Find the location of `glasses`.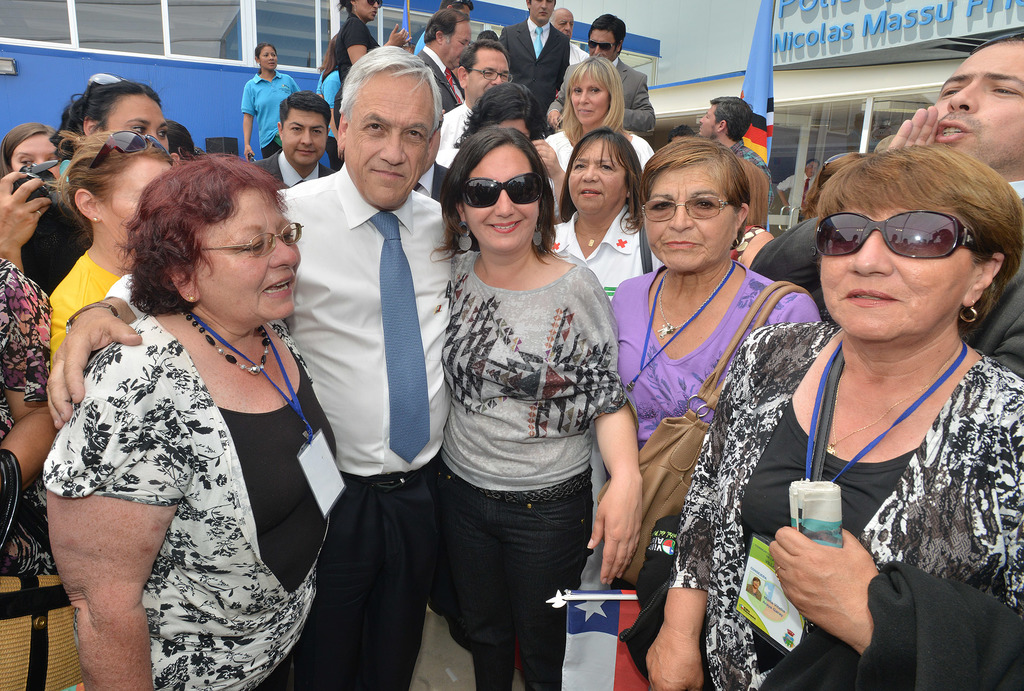
Location: (x1=641, y1=193, x2=731, y2=224).
